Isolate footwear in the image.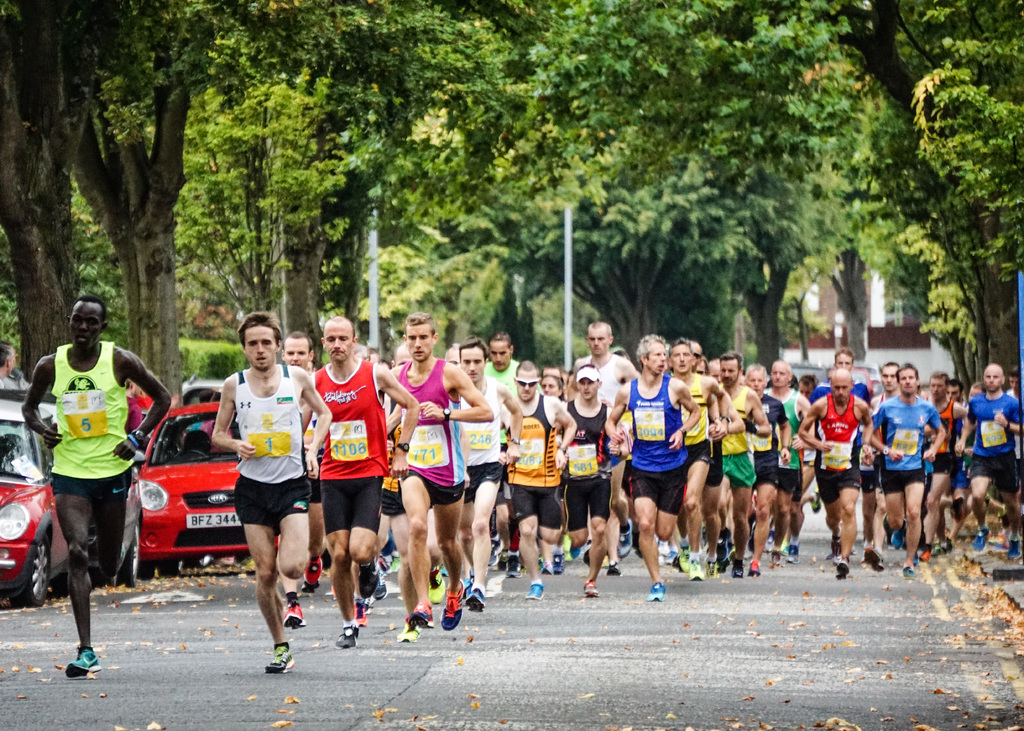
Isolated region: BBox(523, 581, 545, 602).
